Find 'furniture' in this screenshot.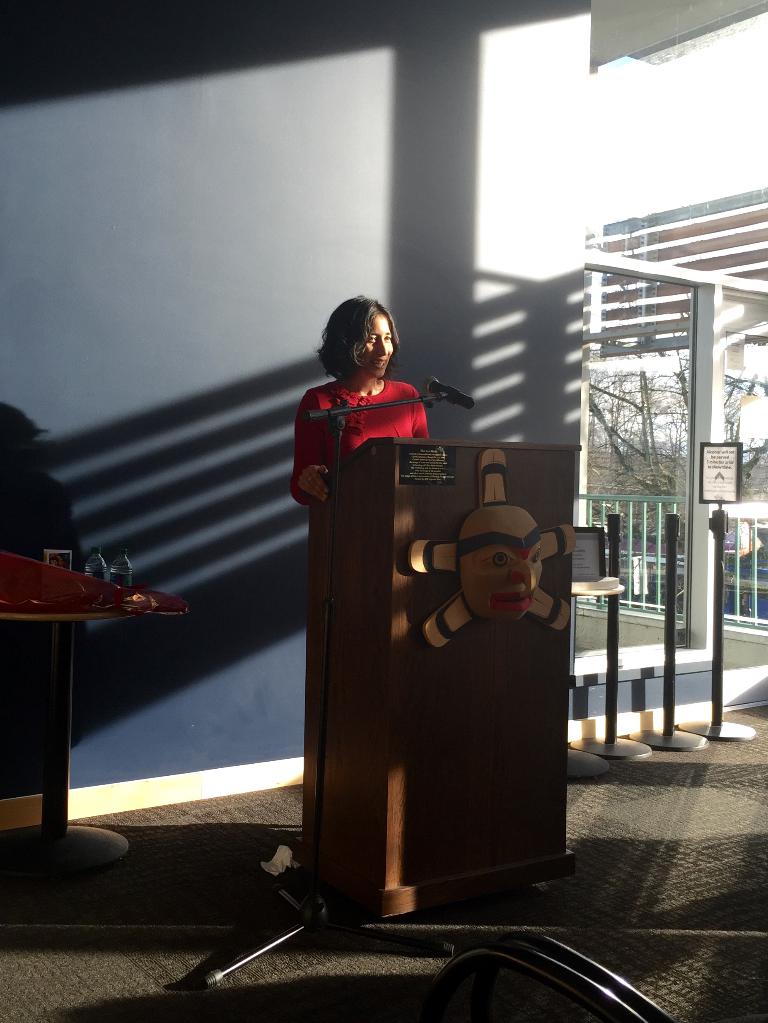
The bounding box for 'furniture' is (left=300, top=436, right=581, bottom=919).
